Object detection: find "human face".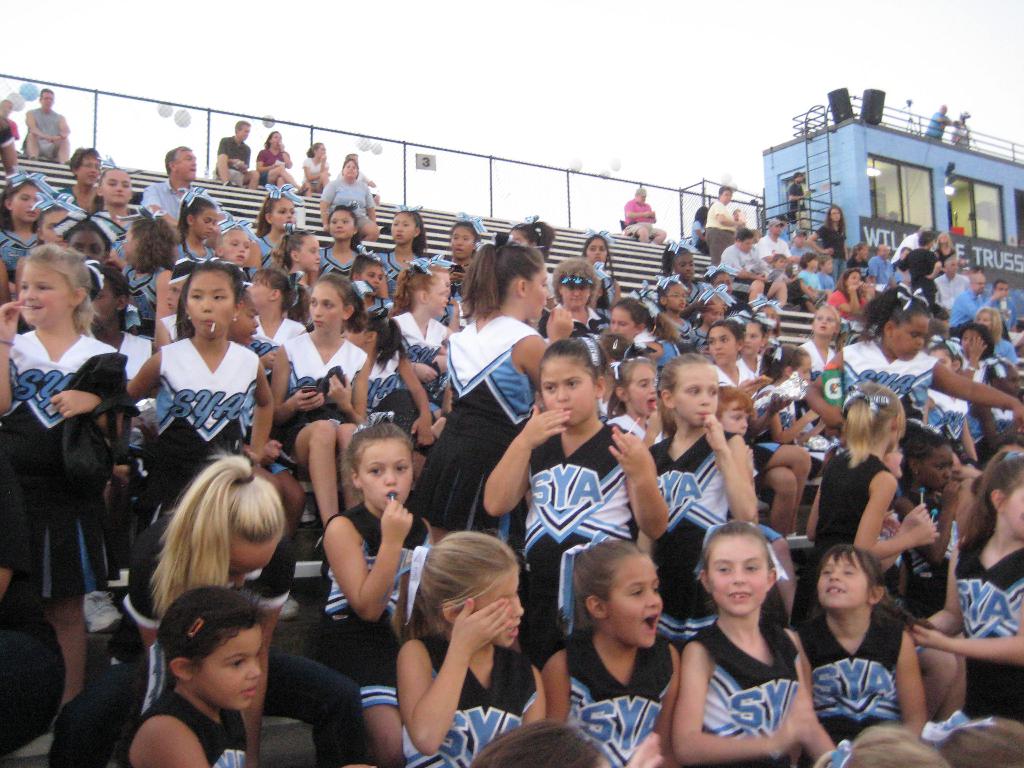
crop(307, 286, 344, 330).
